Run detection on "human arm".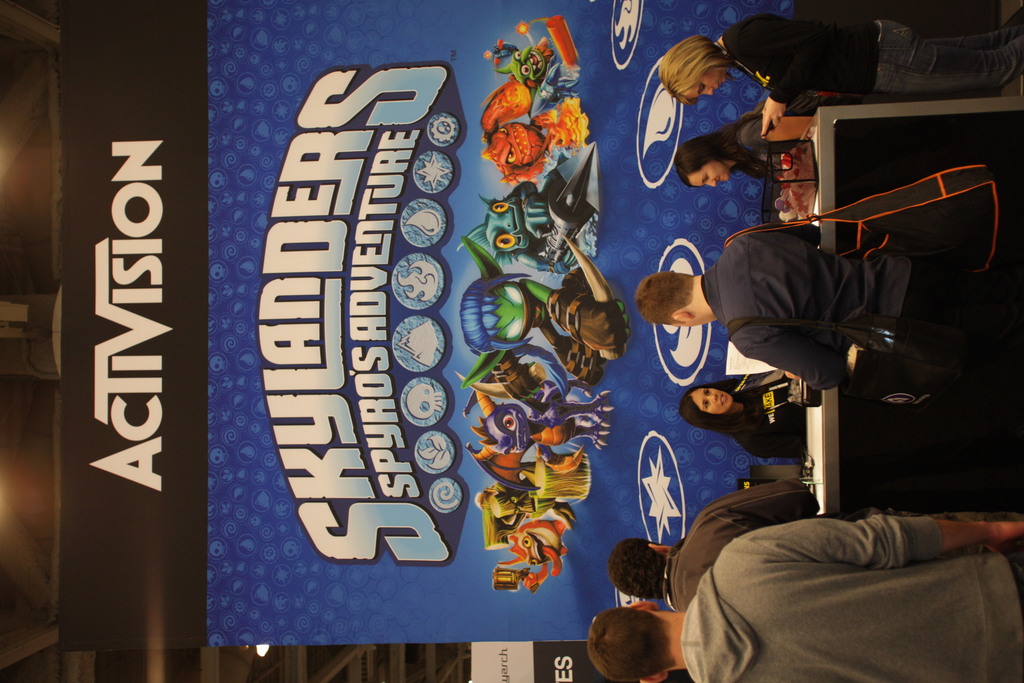
Result: BBox(730, 339, 847, 393).
